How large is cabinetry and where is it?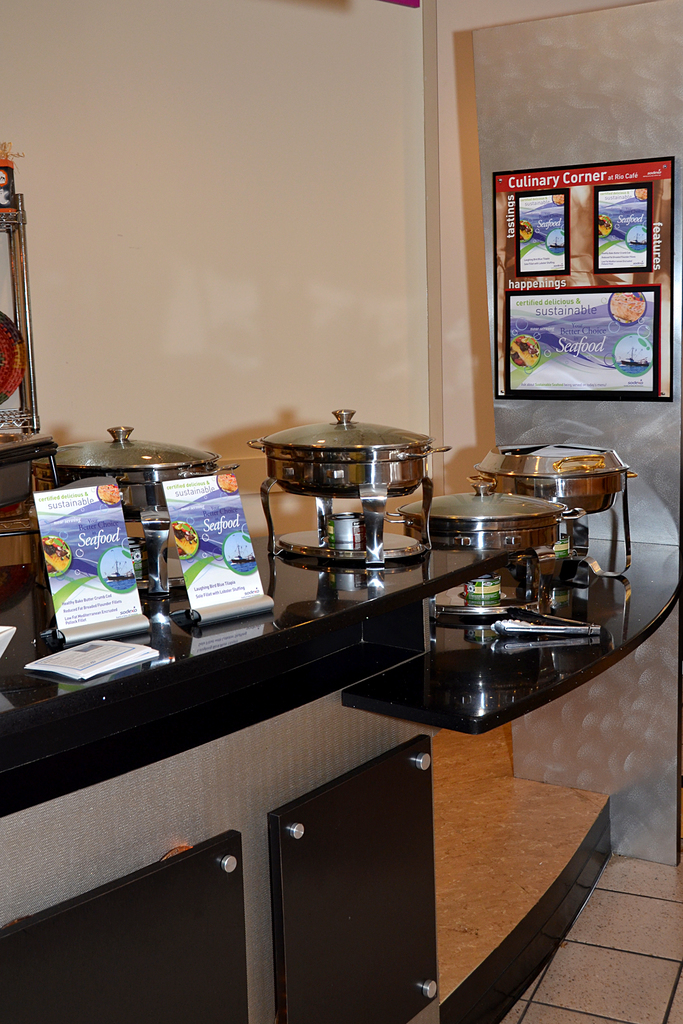
Bounding box: l=0, t=673, r=541, b=1009.
